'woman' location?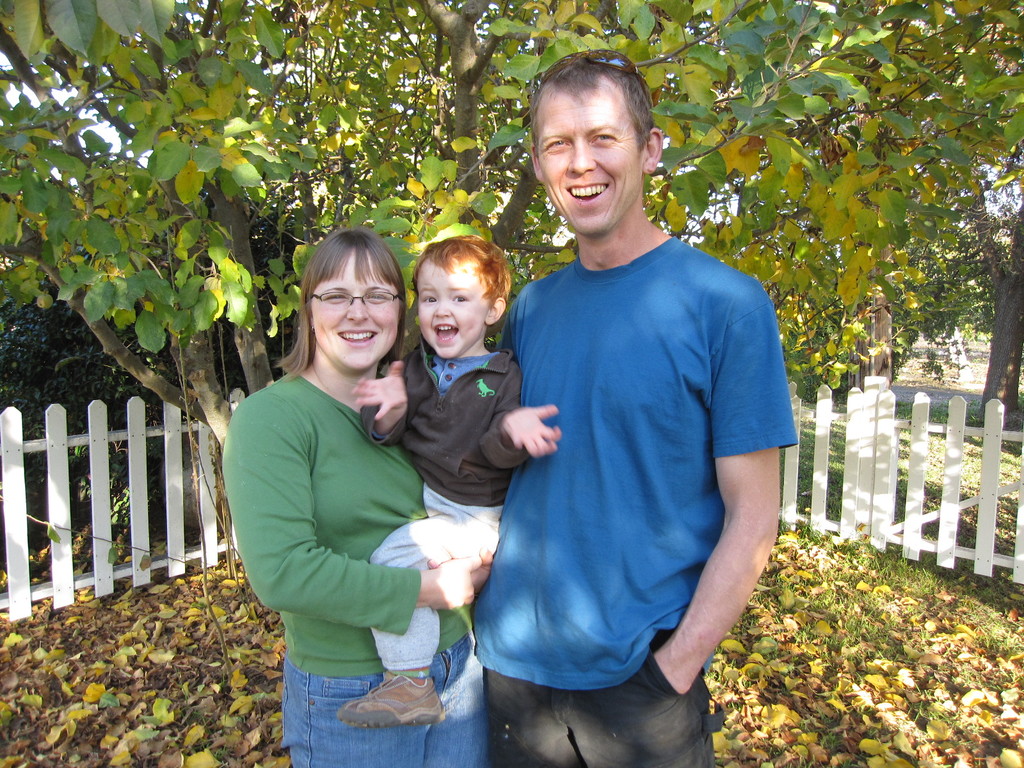
crop(221, 225, 540, 767)
